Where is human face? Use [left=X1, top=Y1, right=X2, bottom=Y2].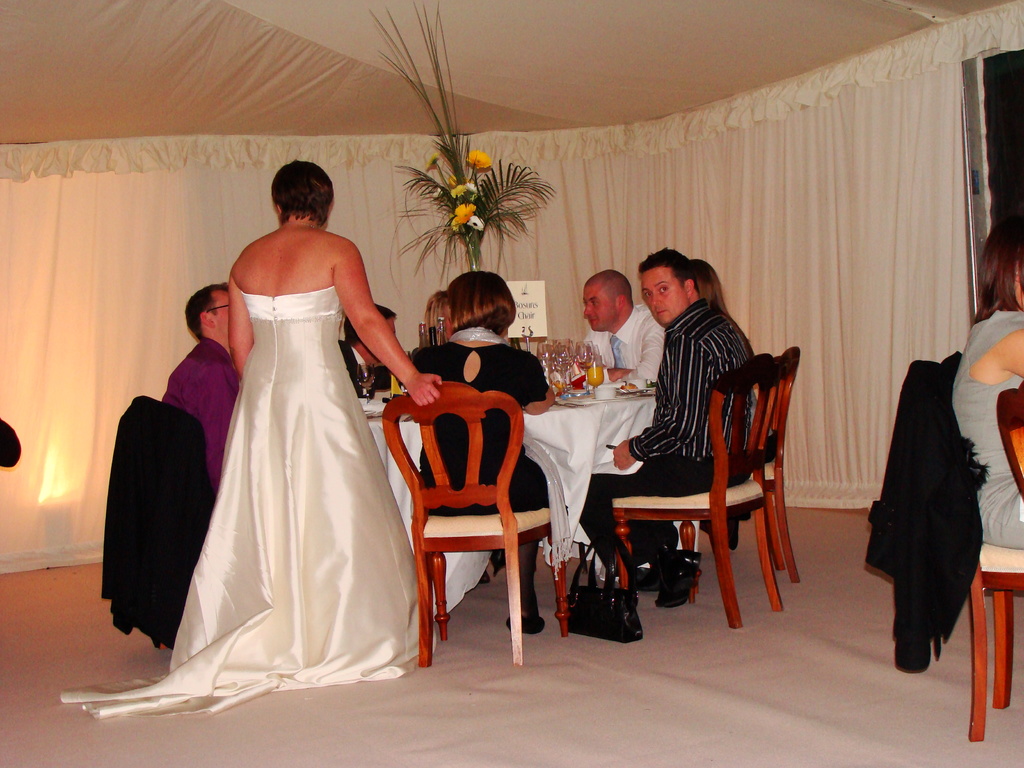
[left=211, top=291, right=234, bottom=342].
